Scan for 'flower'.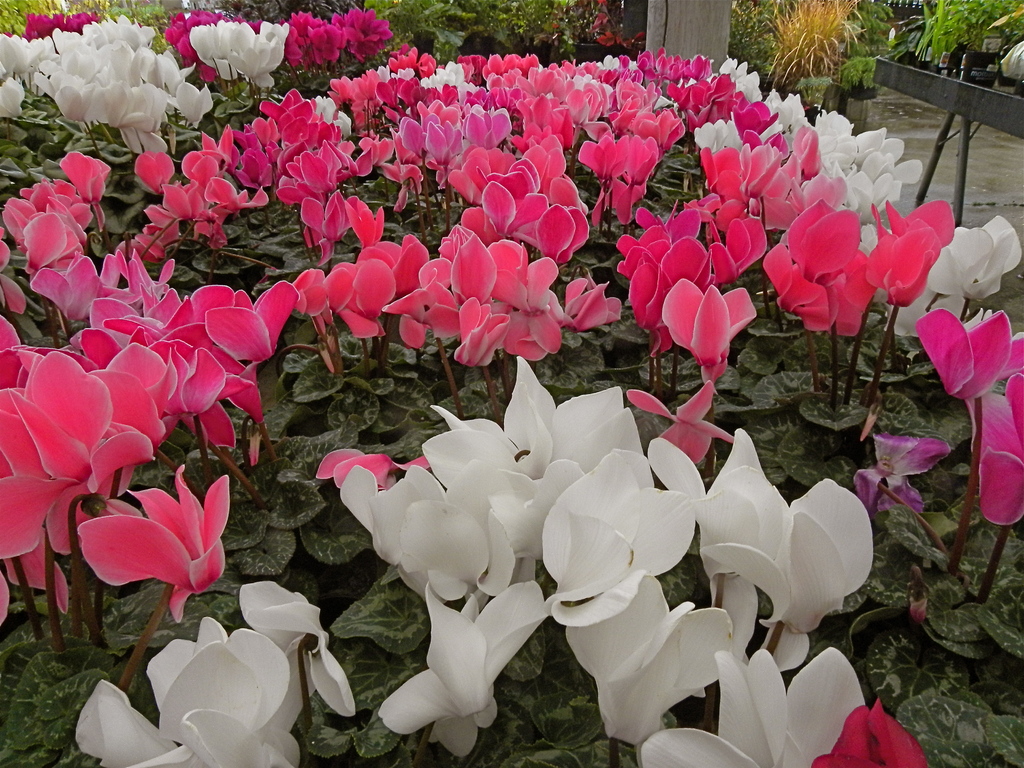
Scan result: region(1003, 326, 1023, 385).
